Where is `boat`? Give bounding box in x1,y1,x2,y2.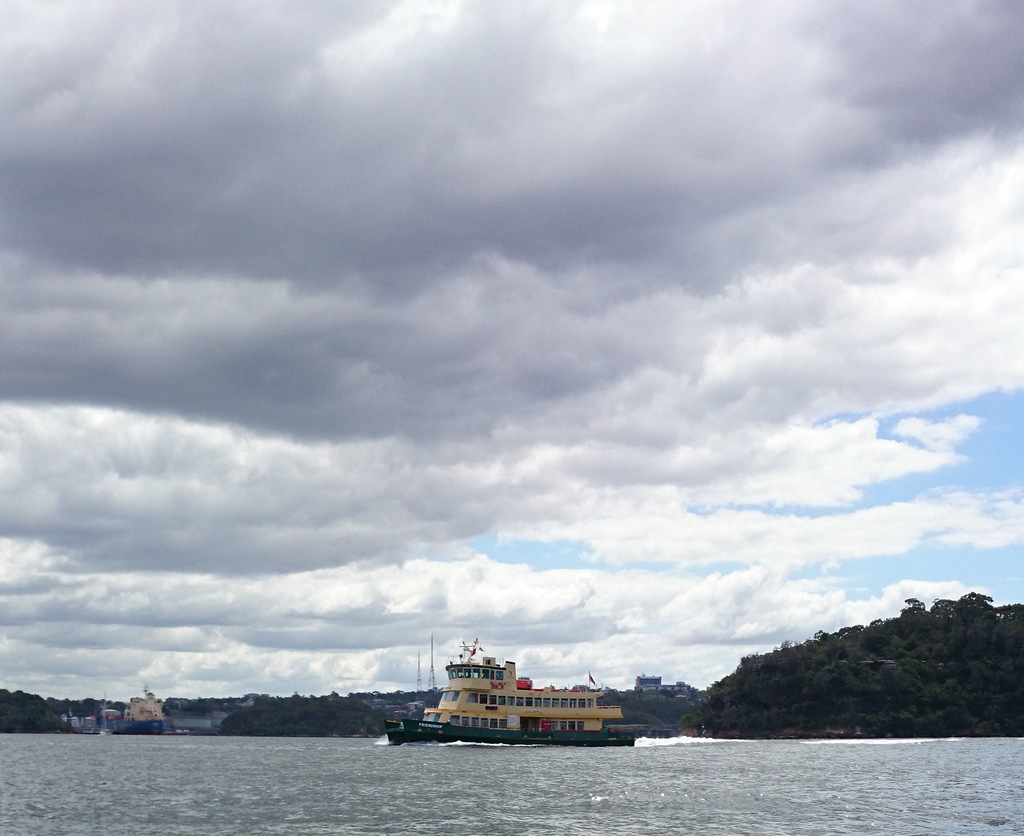
101,716,171,737.
